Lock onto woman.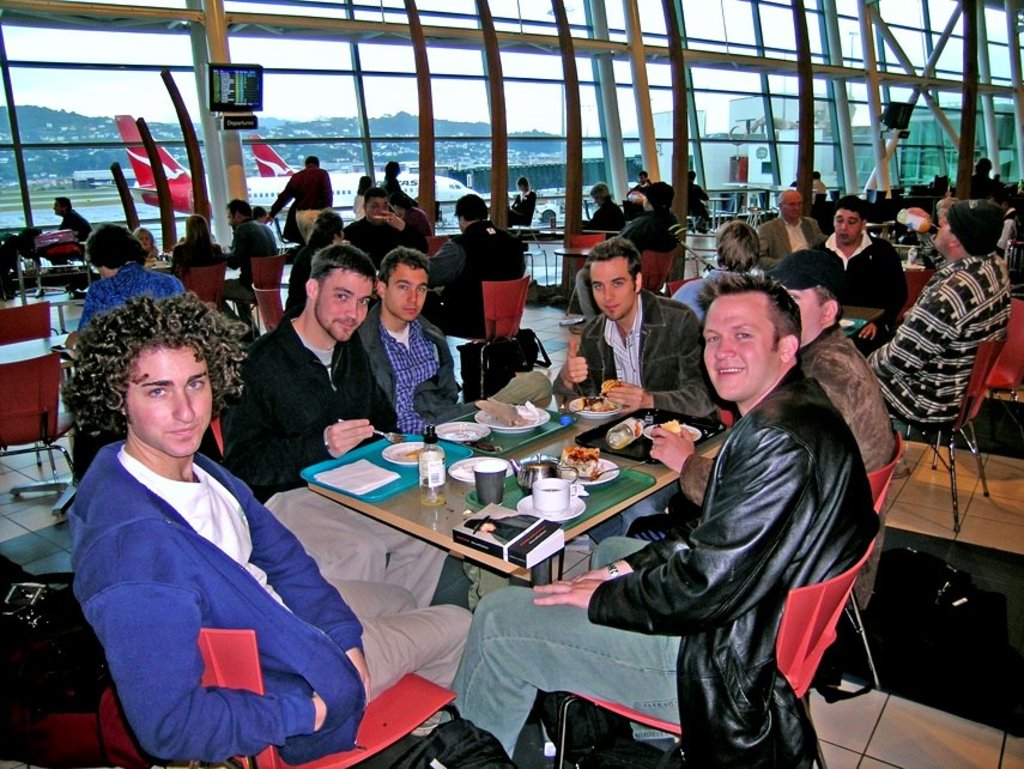
Locked: [281, 205, 357, 325].
